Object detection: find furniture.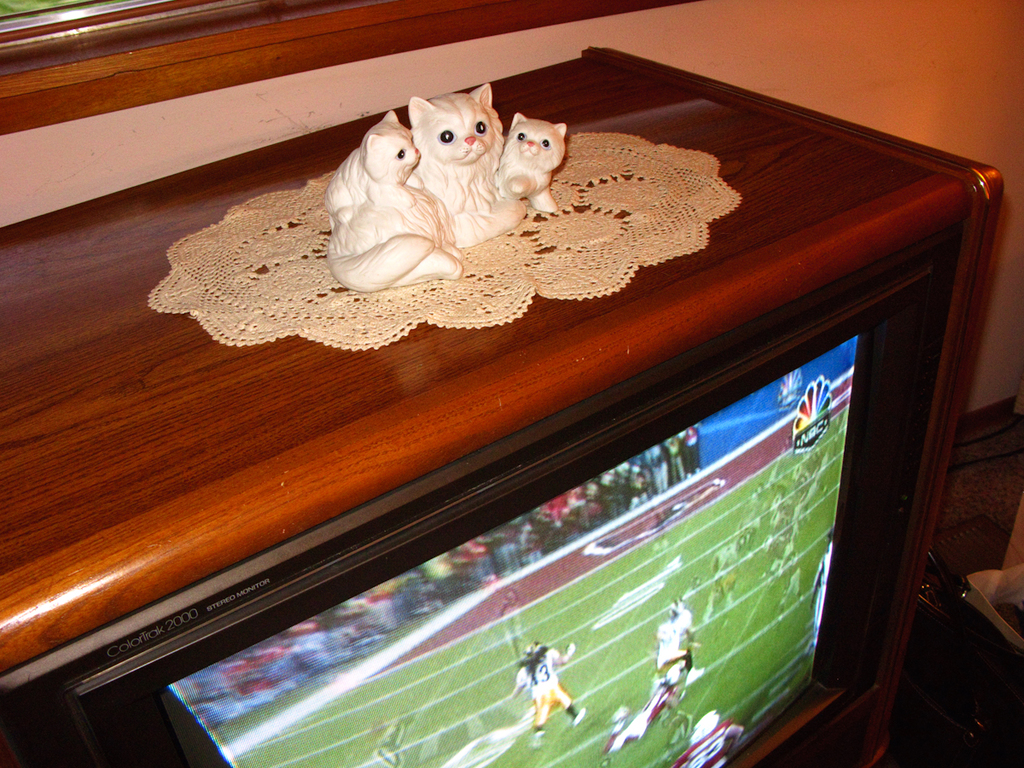
0,45,1001,767.
